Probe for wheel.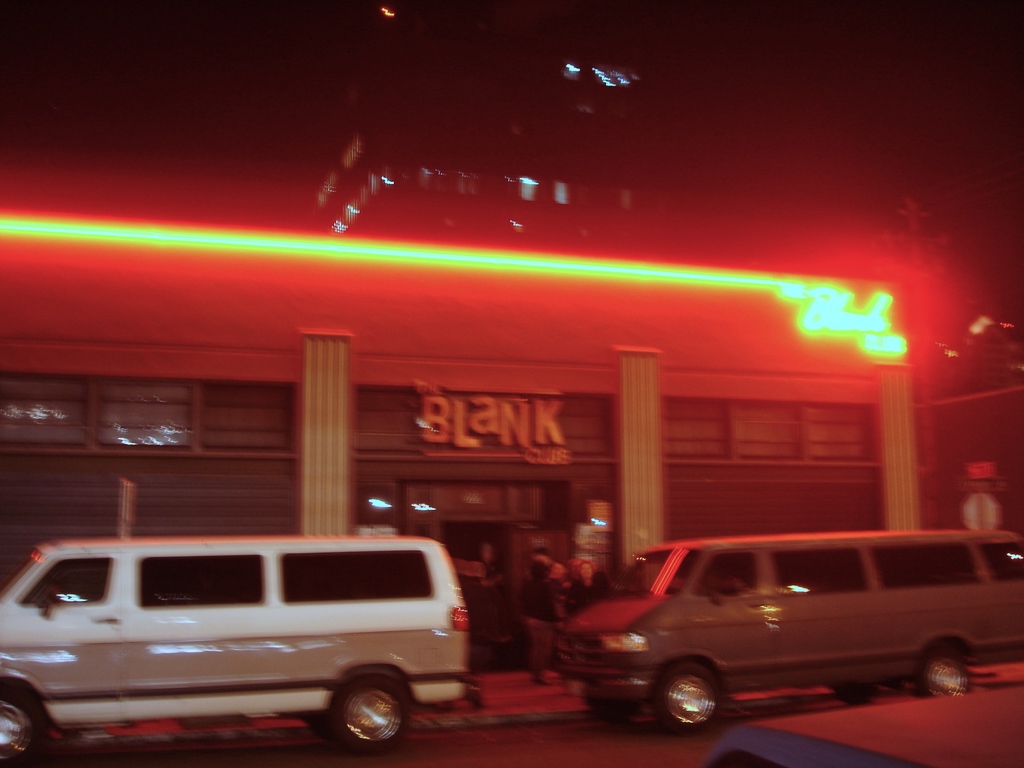
Probe result: locate(586, 686, 630, 728).
